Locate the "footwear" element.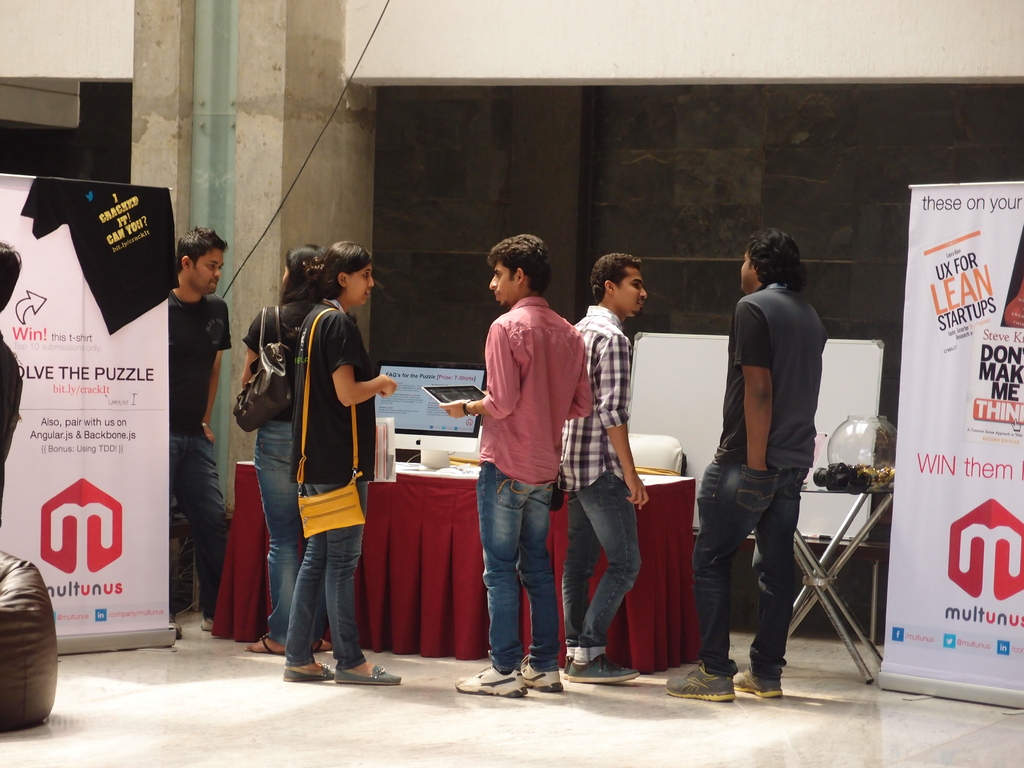
Element bbox: <region>563, 655, 643, 684</region>.
